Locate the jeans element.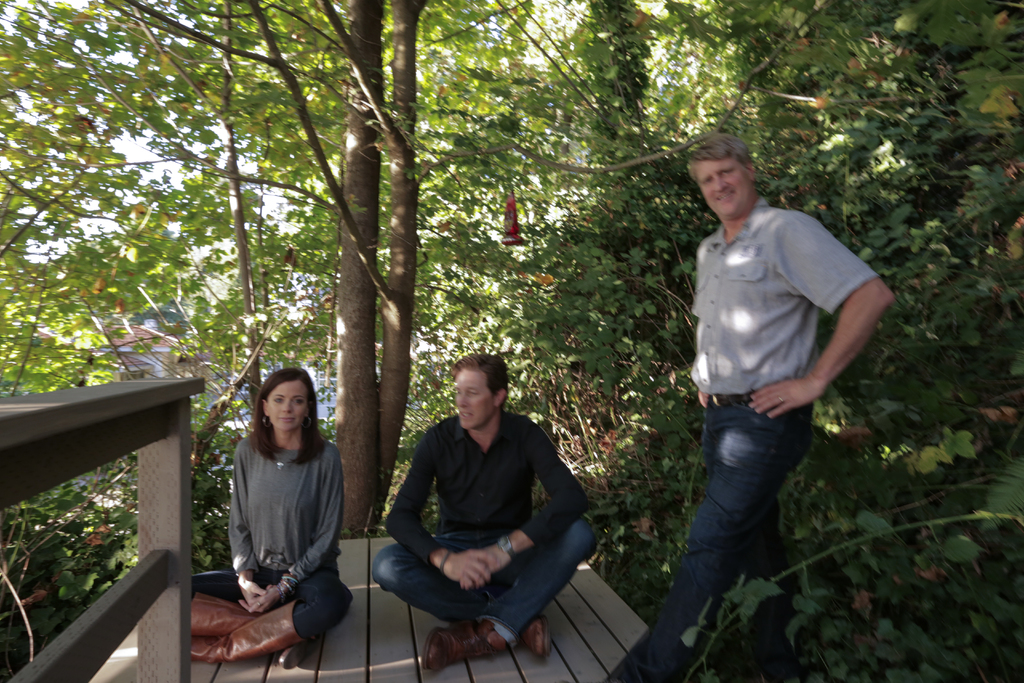
Element bbox: pyautogui.locateOnScreen(677, 380, 819, 639).
